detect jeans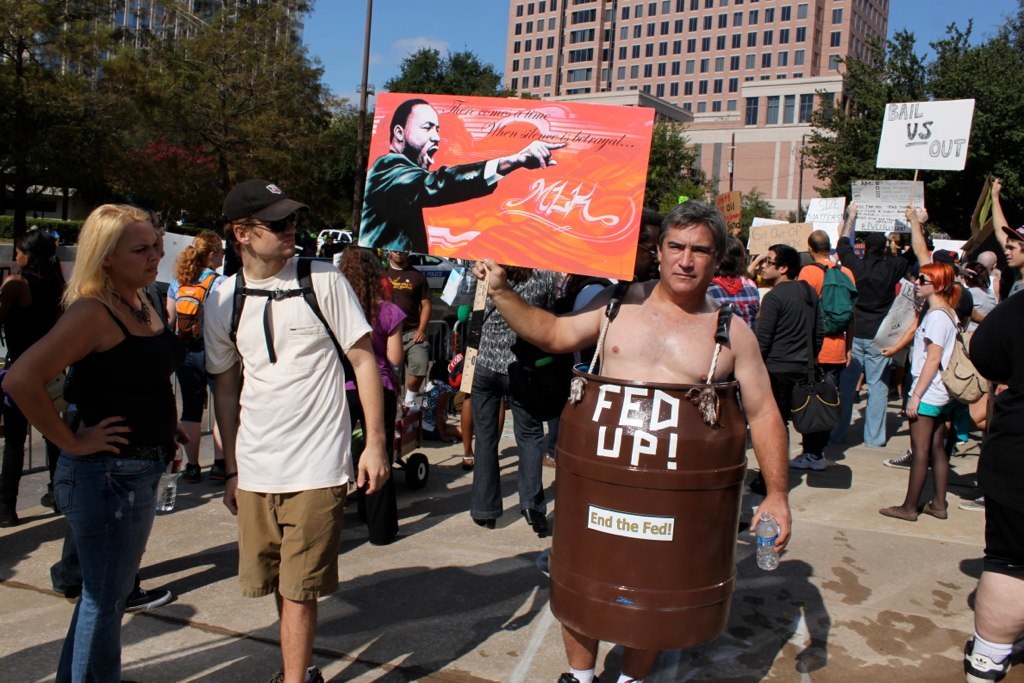
bbox(178, 360, 202, 421)
